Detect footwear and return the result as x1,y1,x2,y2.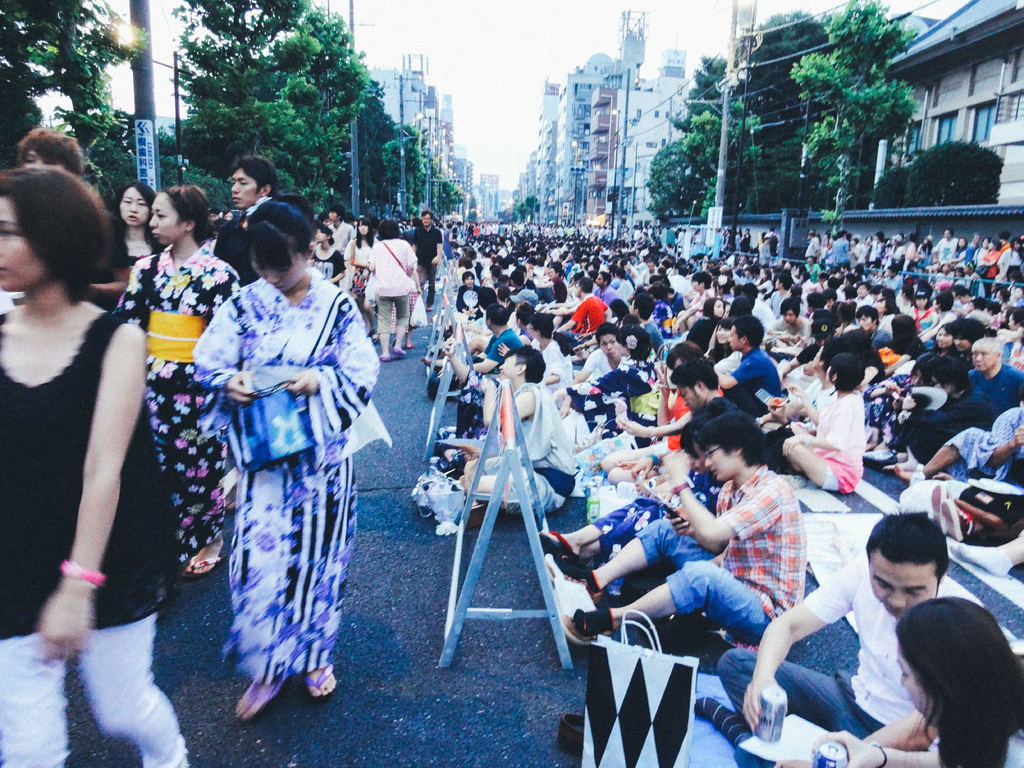
560,713,584,755.
